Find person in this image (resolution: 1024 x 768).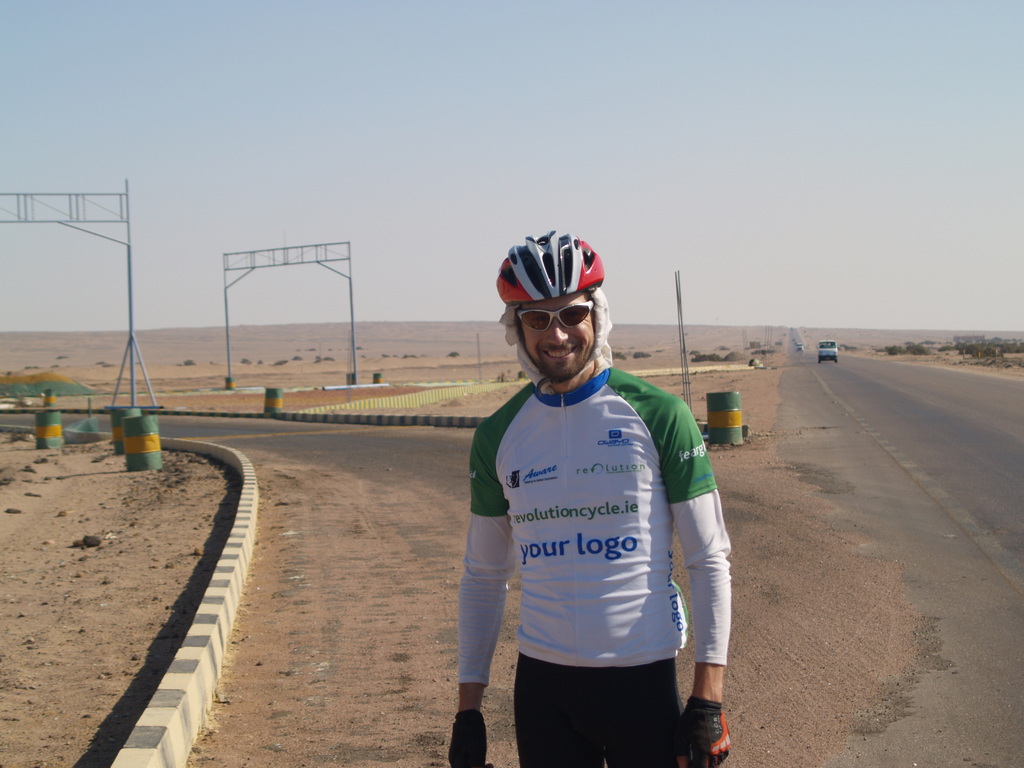
(x1=447, y1=230, x2=735, y2=767).
